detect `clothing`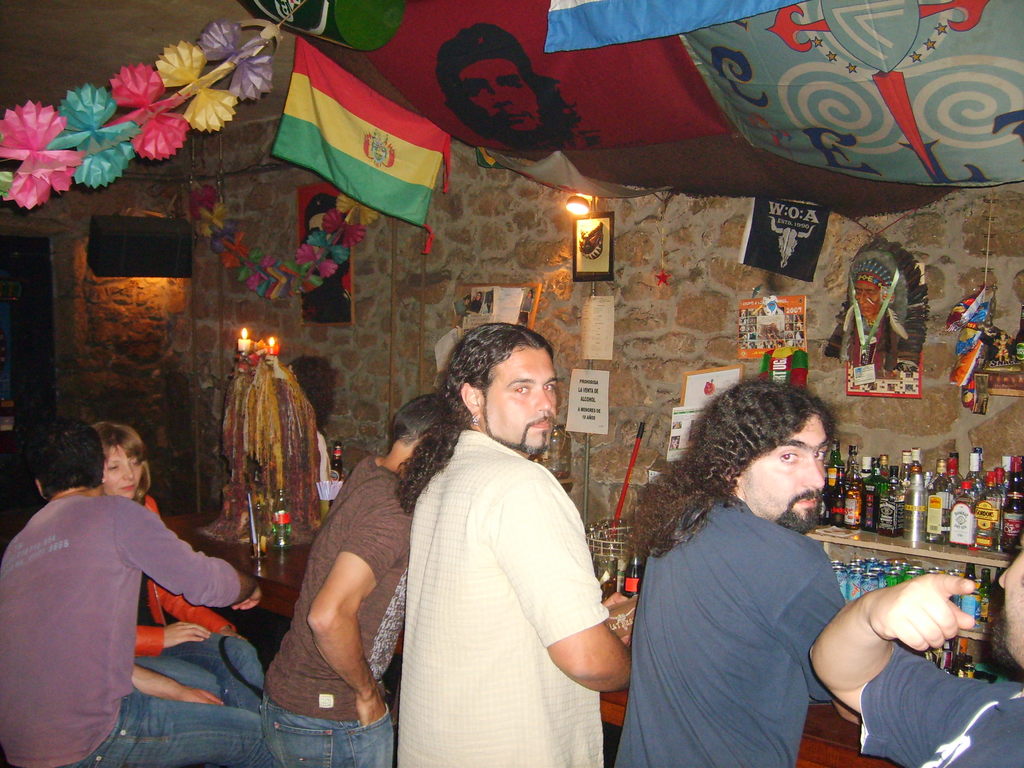
locate(386, 381, 623, 753)
